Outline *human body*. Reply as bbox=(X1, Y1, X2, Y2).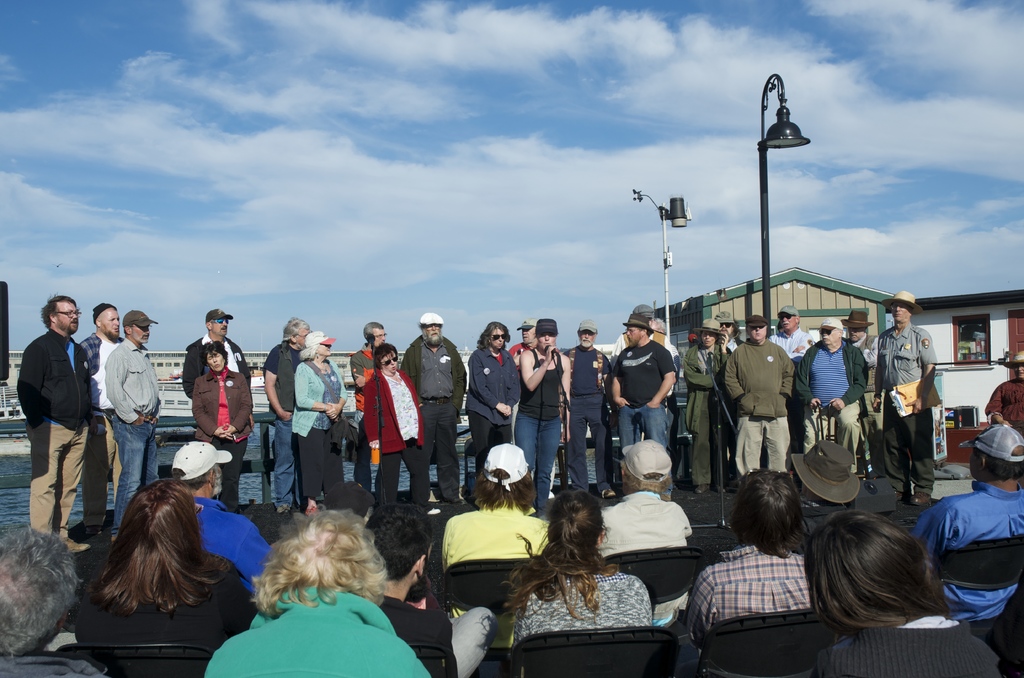
bbox=(174, 341, 239, 494).
